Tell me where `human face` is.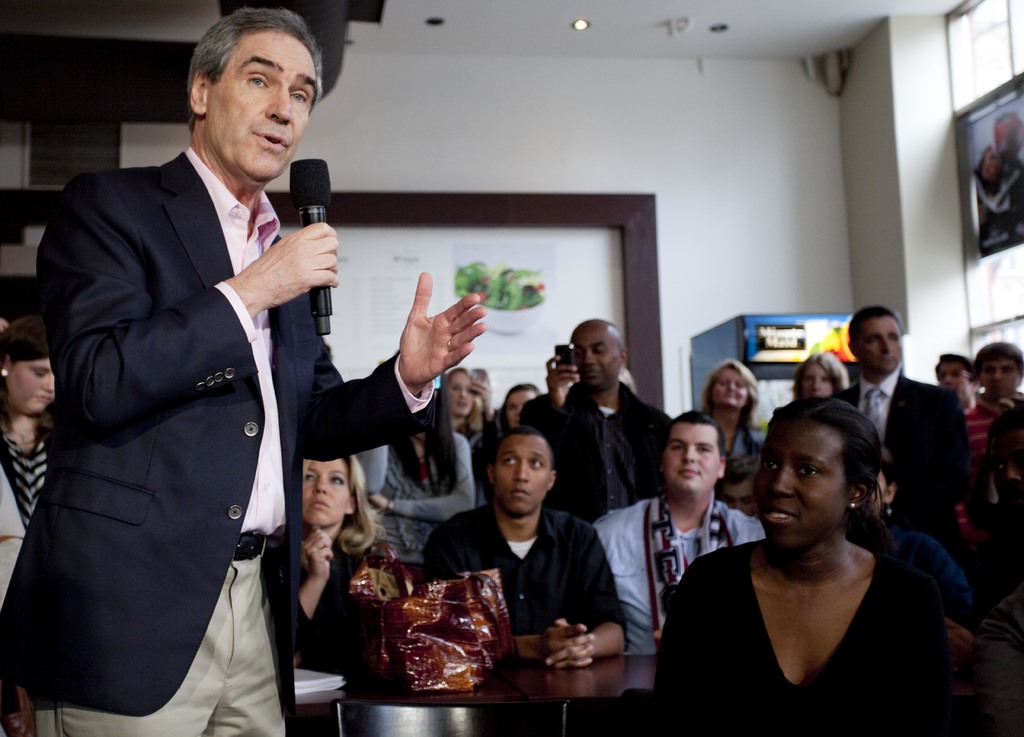
`human face` is at [x1=297, y1=457, x2=348, y2=533].
